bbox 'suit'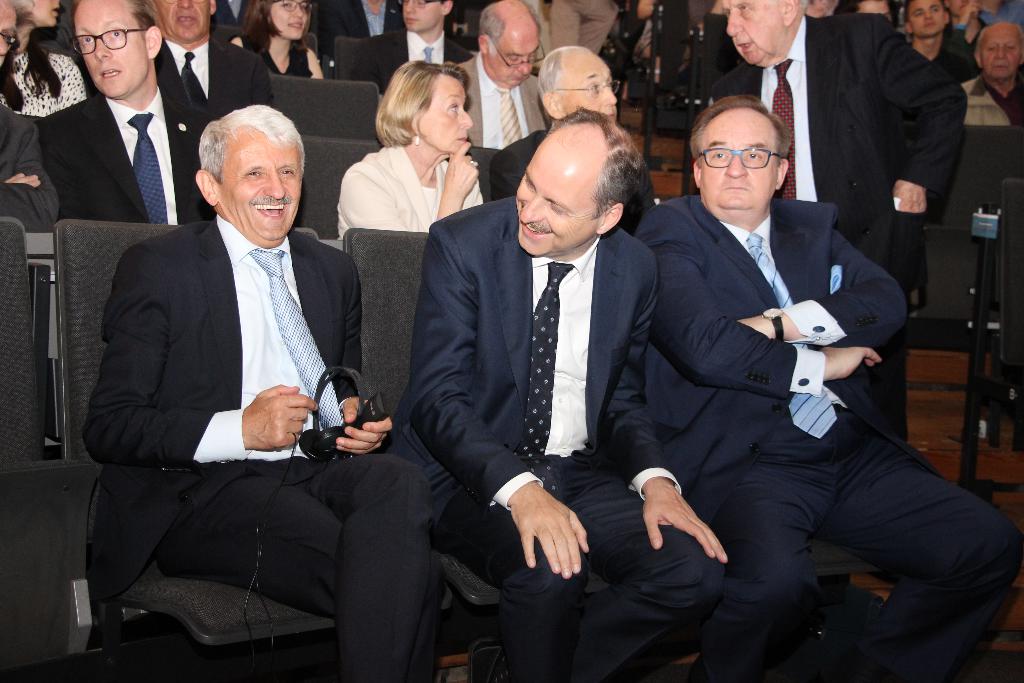
bbox=(352, 27, 478, 93)
